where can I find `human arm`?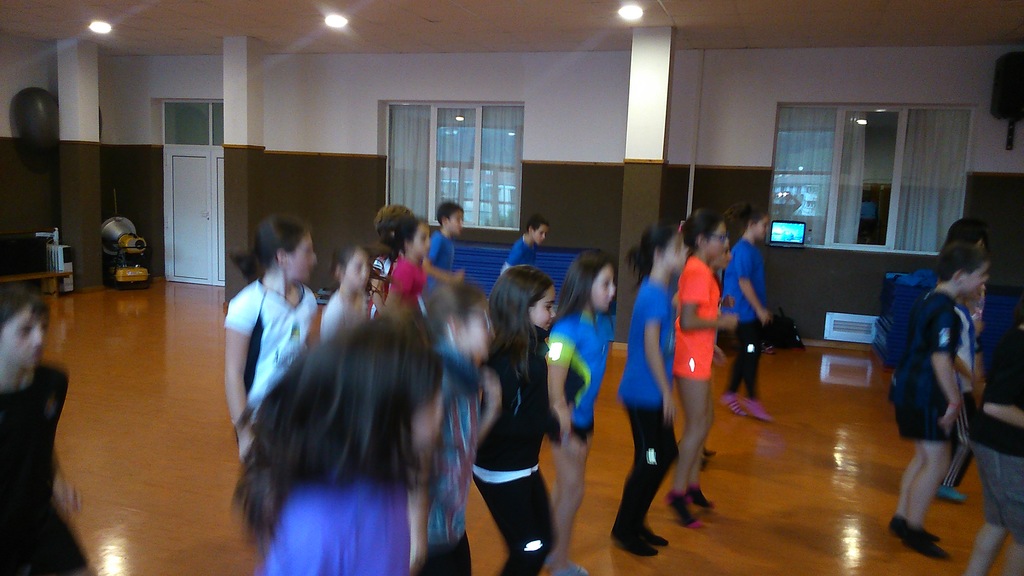
You can find it at crop(44, 450, 84, 514).
